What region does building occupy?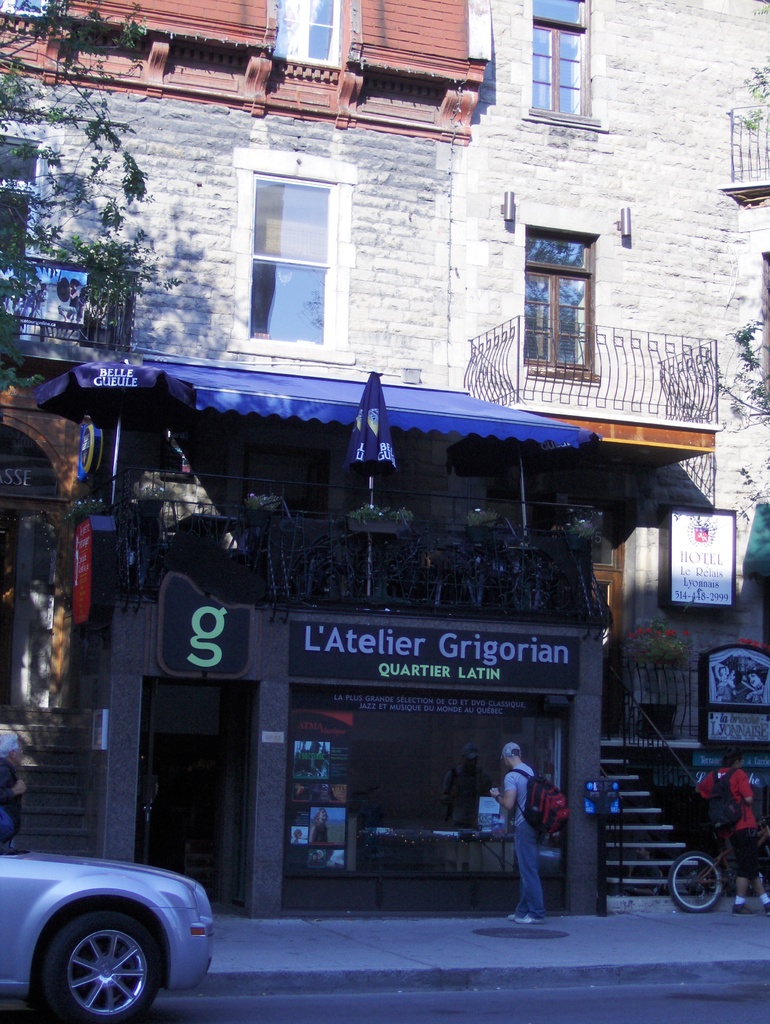
<bbox>0, 0, 769, 764</bbox>.
